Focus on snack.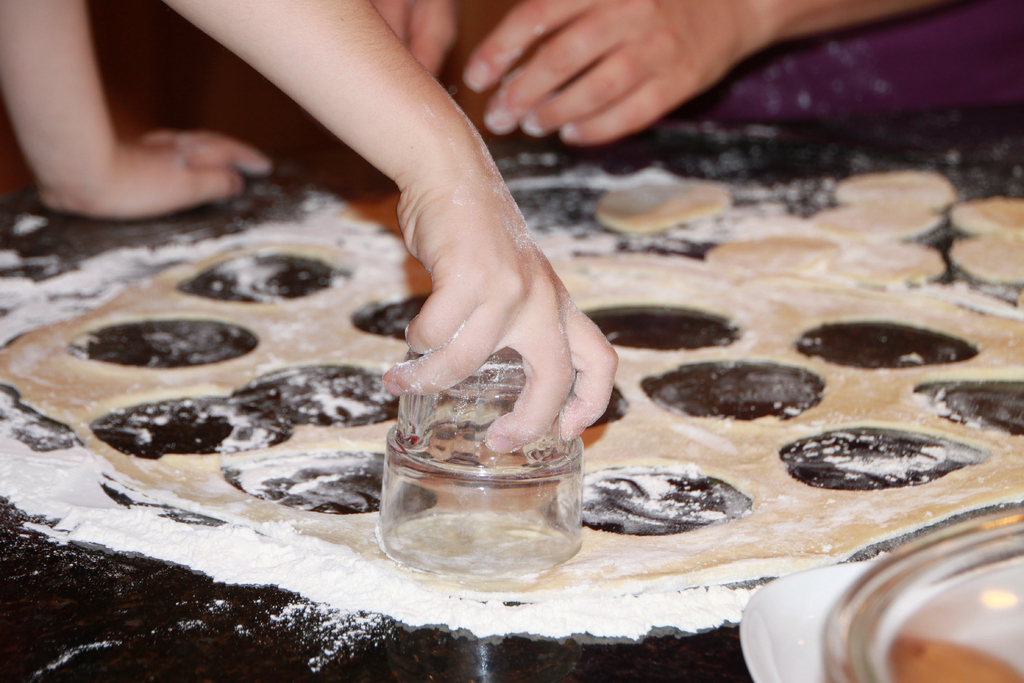
Focused at [left=707, top=223, right=829, bottom=283].
